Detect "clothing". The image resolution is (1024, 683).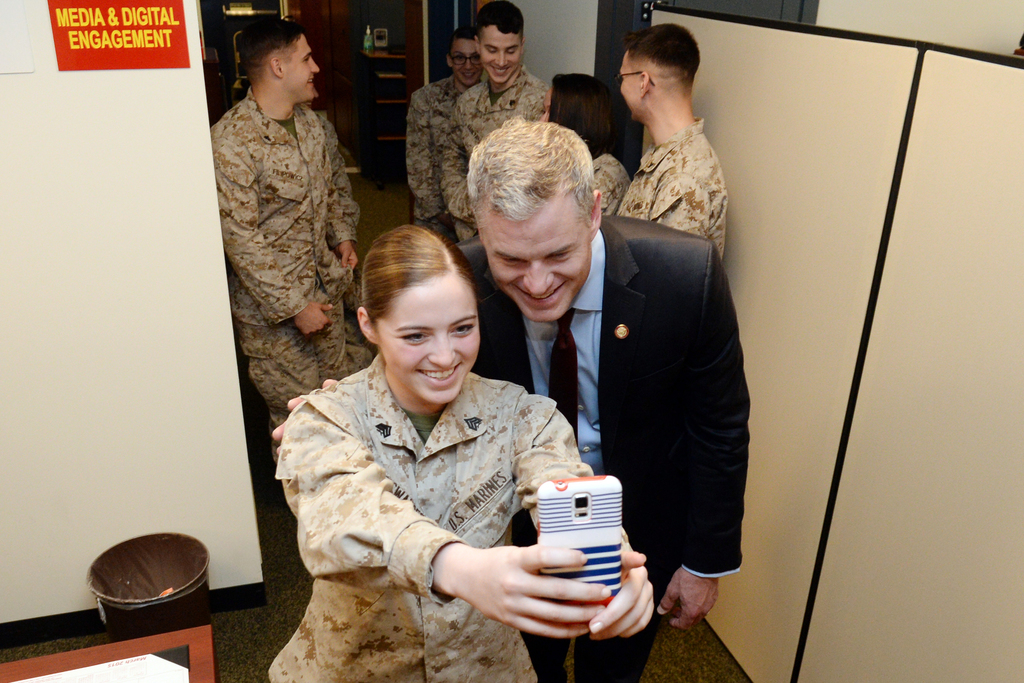
[left=261, top=353, right=594, bottom=682].
